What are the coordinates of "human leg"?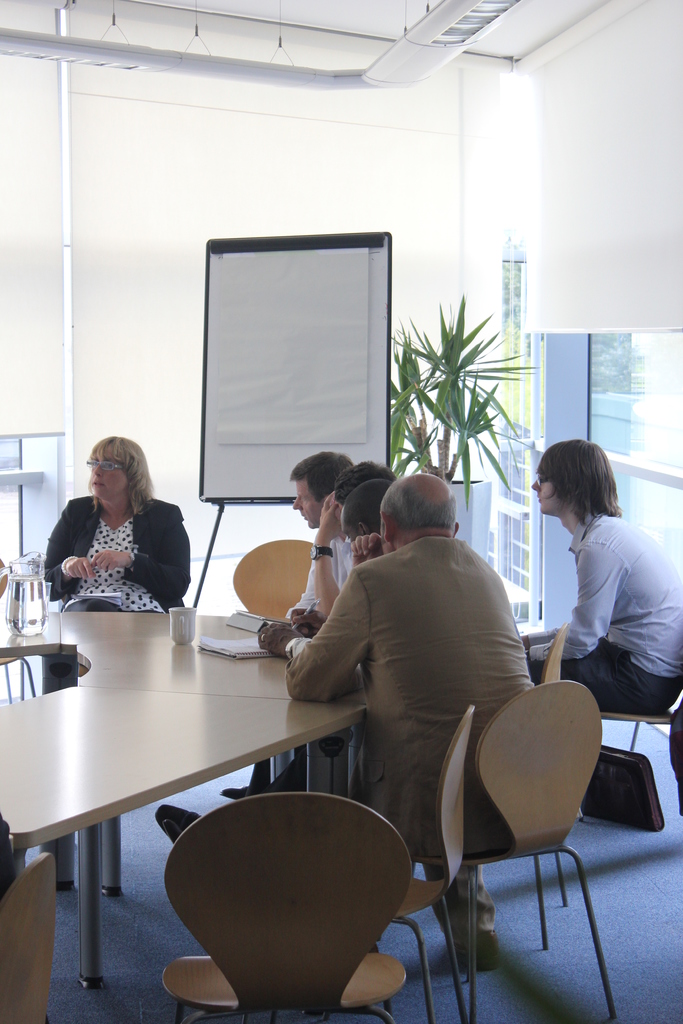
[525, 650, 668, 711].
